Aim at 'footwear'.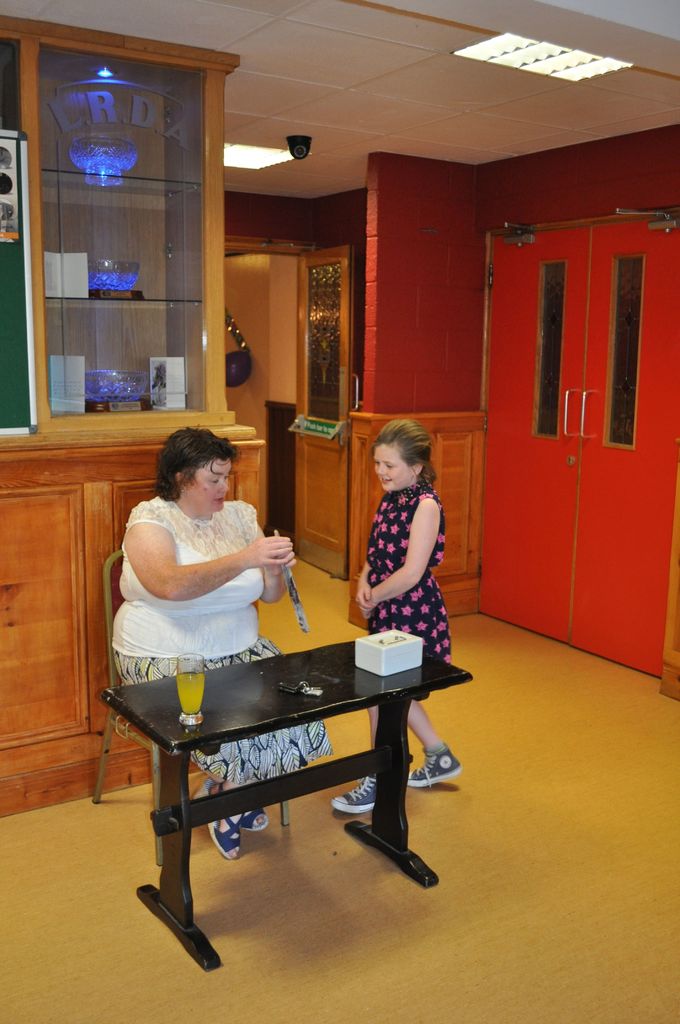
Aimed at [408,748,462,791].
